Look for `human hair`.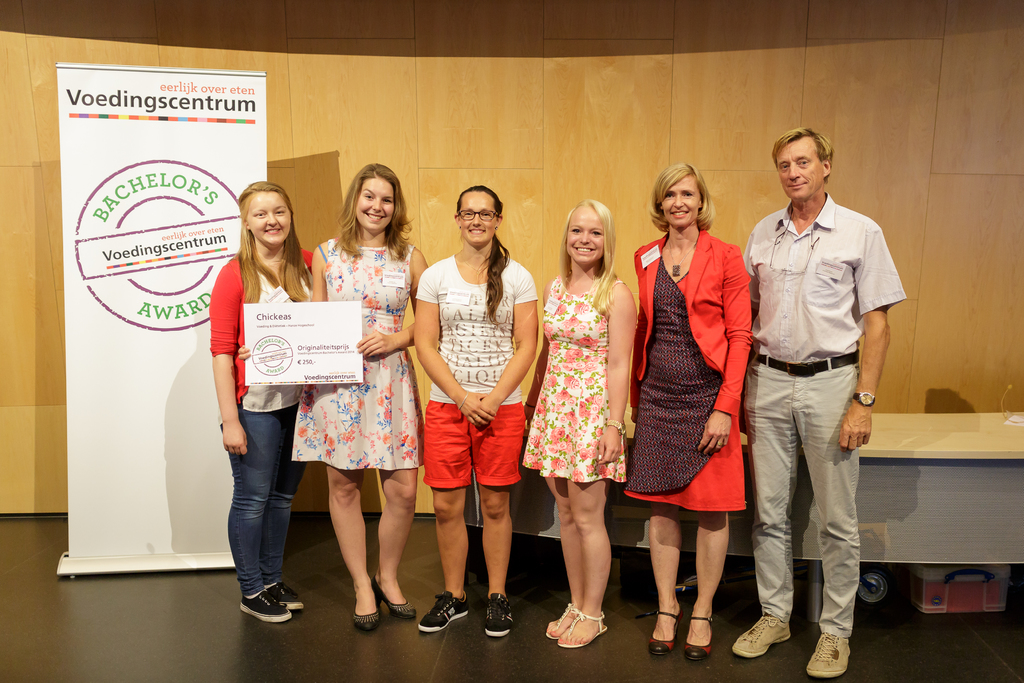
Found: {"x1": 556, "y1": 199, "x2": 620, "y2": 315}.
